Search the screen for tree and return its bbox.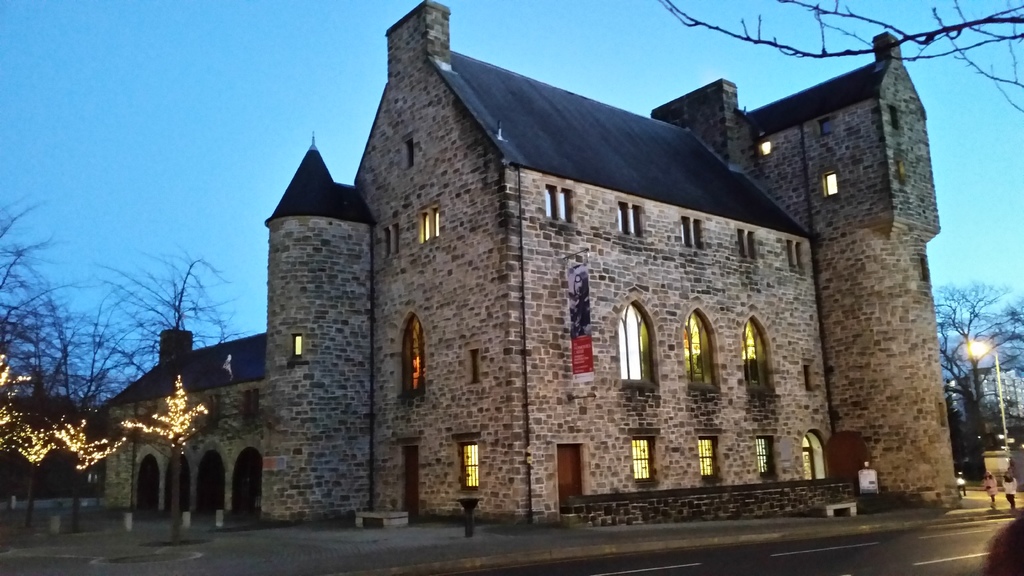
Found: (657, 0, 1023, 115).
